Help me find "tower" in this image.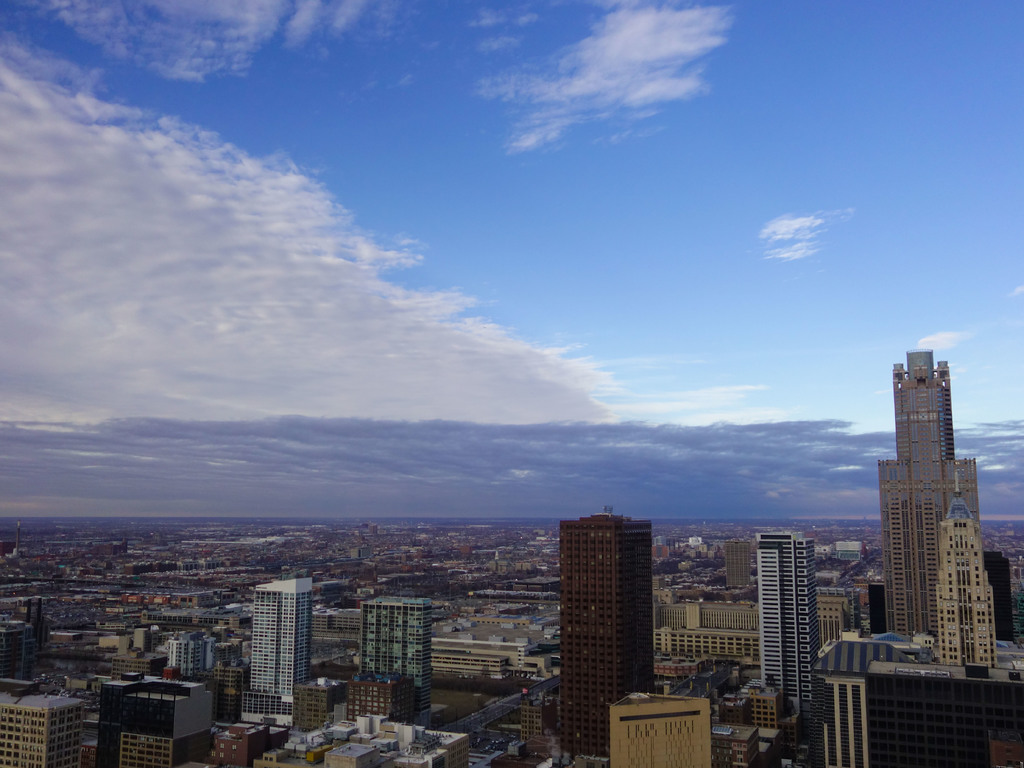
Found it: 90/672/210/767.
